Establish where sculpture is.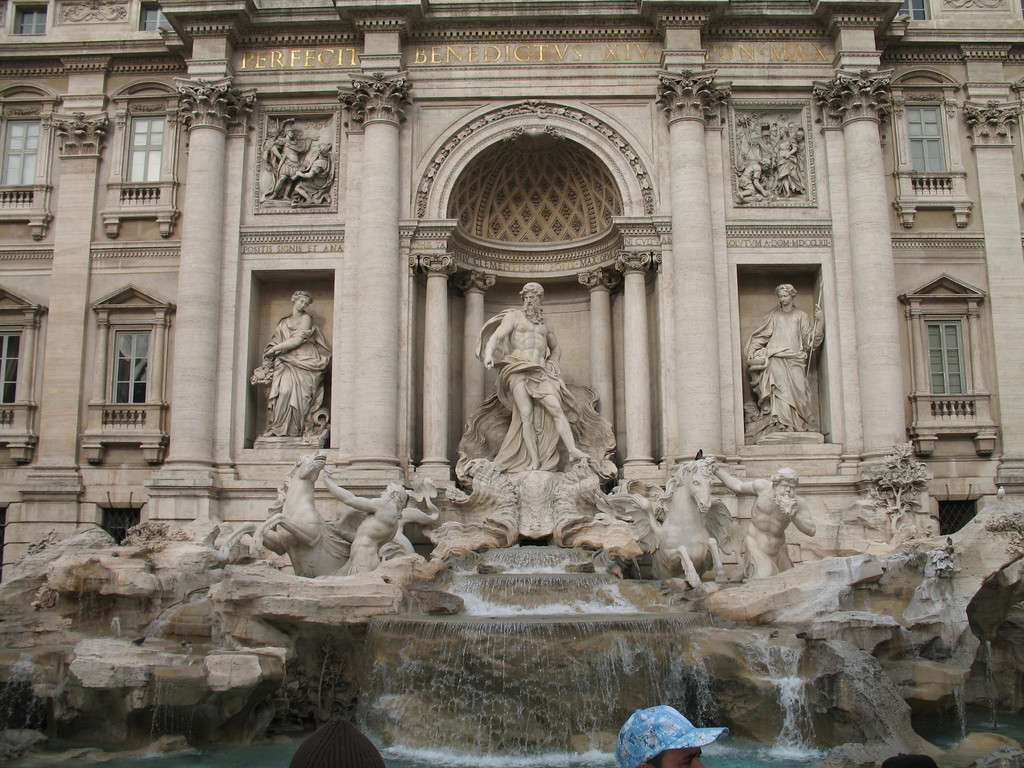
Established at rect(248, 287, 332, 446).
